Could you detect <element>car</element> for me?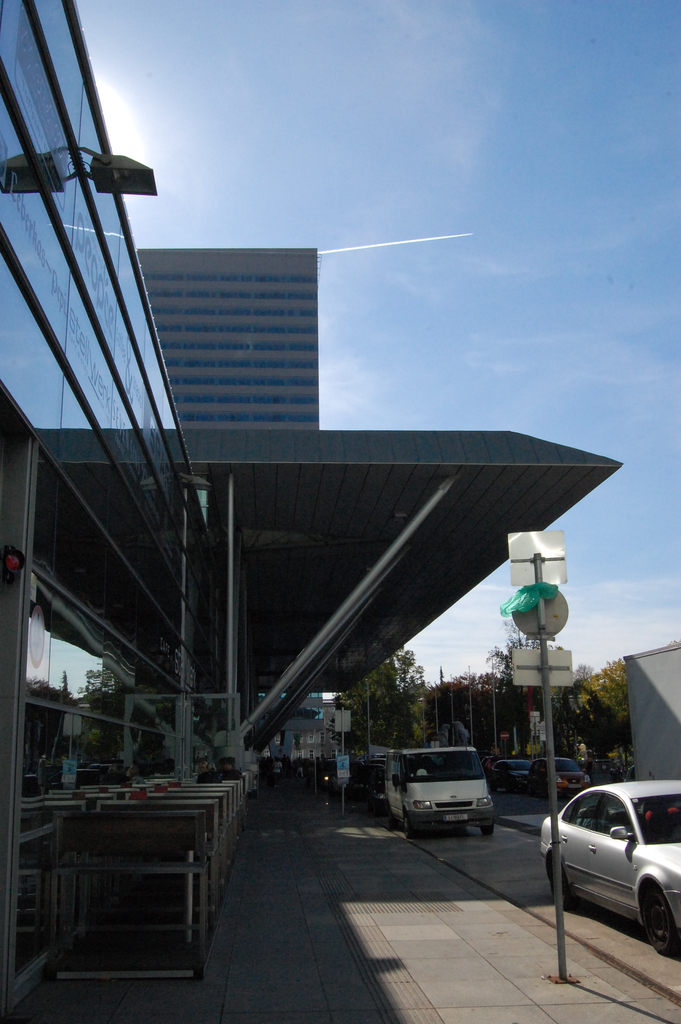
Detection result: (x1=488, y1=754, x2=528, y2=794).
